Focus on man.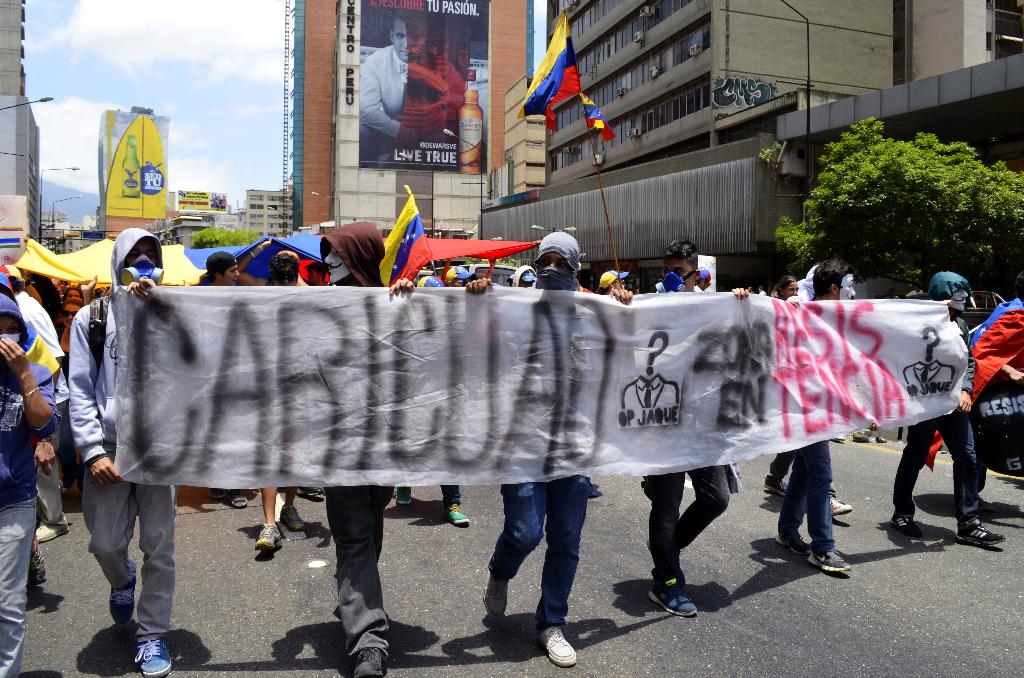
Focused at BBox(207, 252, 241, 285).
